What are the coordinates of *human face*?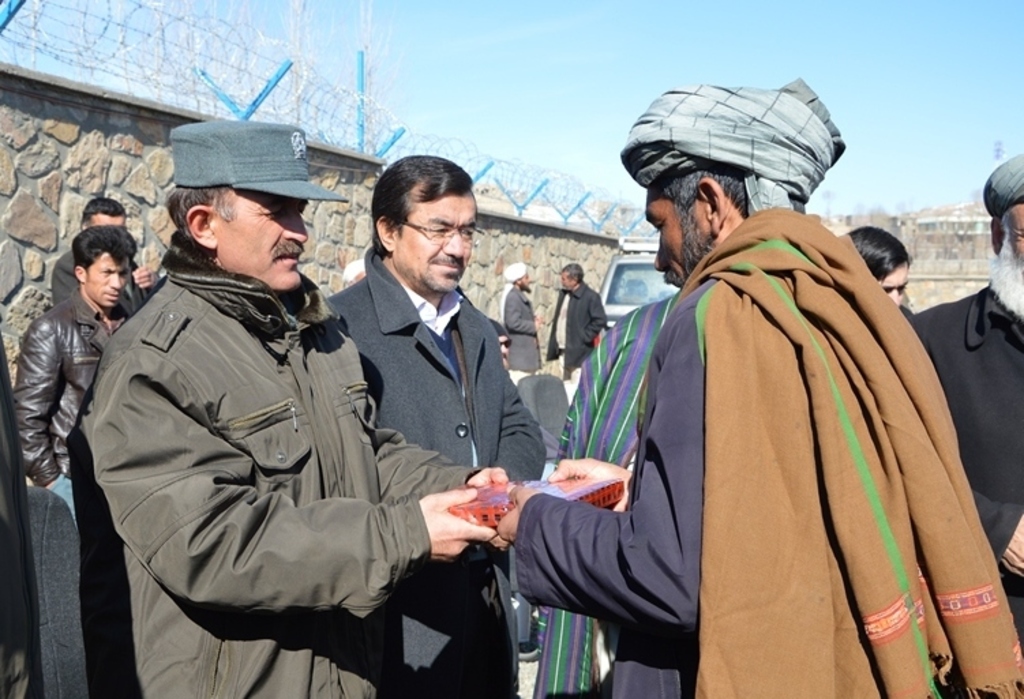
bbox(994, 206, 1023, 297).
